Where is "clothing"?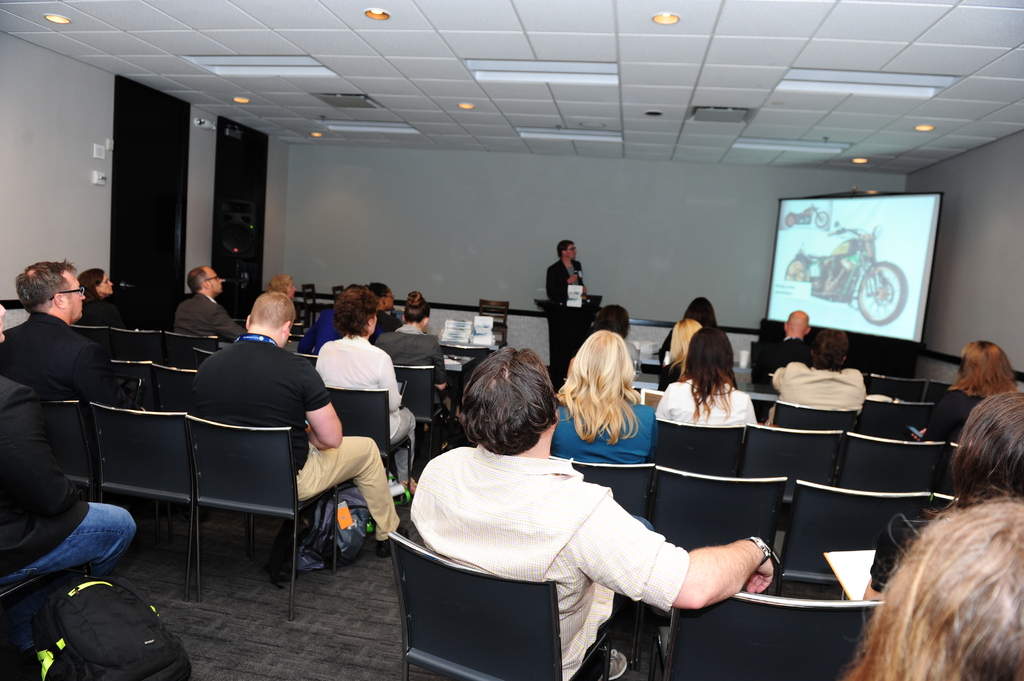
648,372,760,434.
